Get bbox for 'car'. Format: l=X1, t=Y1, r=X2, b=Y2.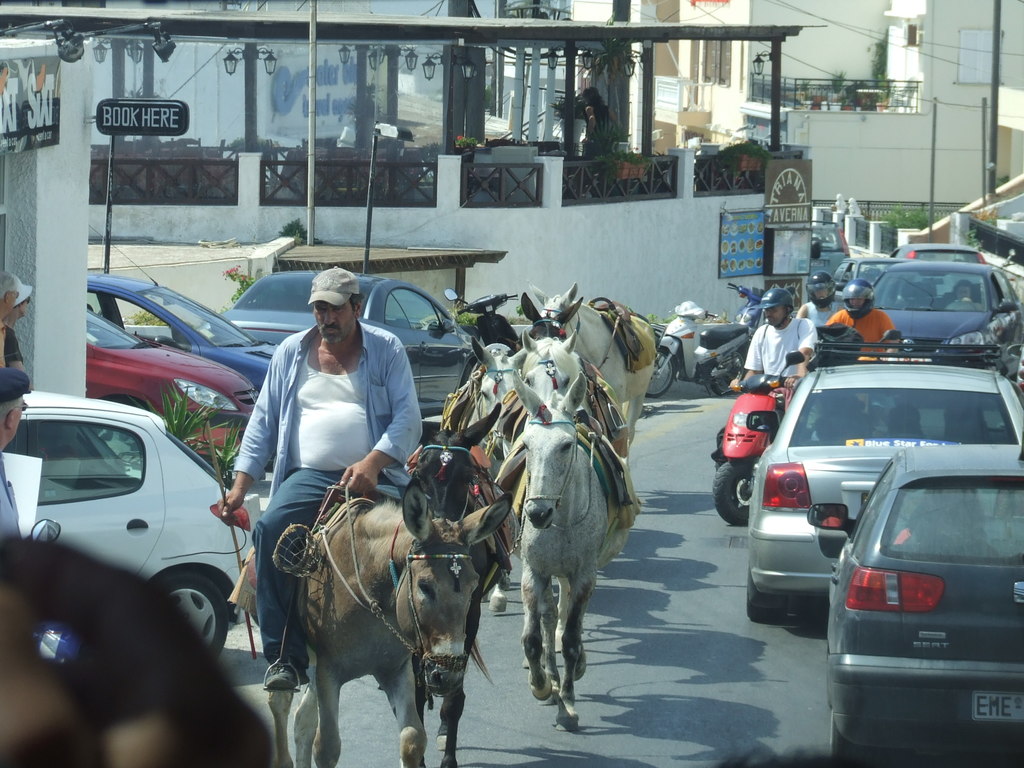
l=806, t=221, r=856, b=274.
